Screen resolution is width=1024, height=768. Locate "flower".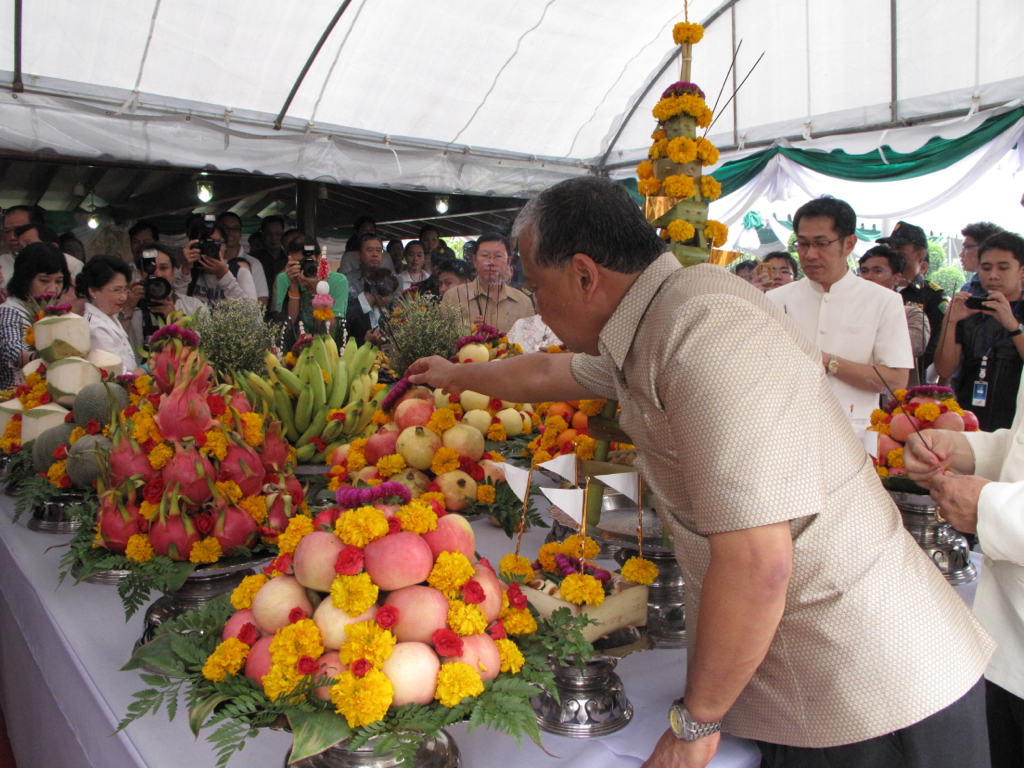
box(430, 443, 459, 473).
